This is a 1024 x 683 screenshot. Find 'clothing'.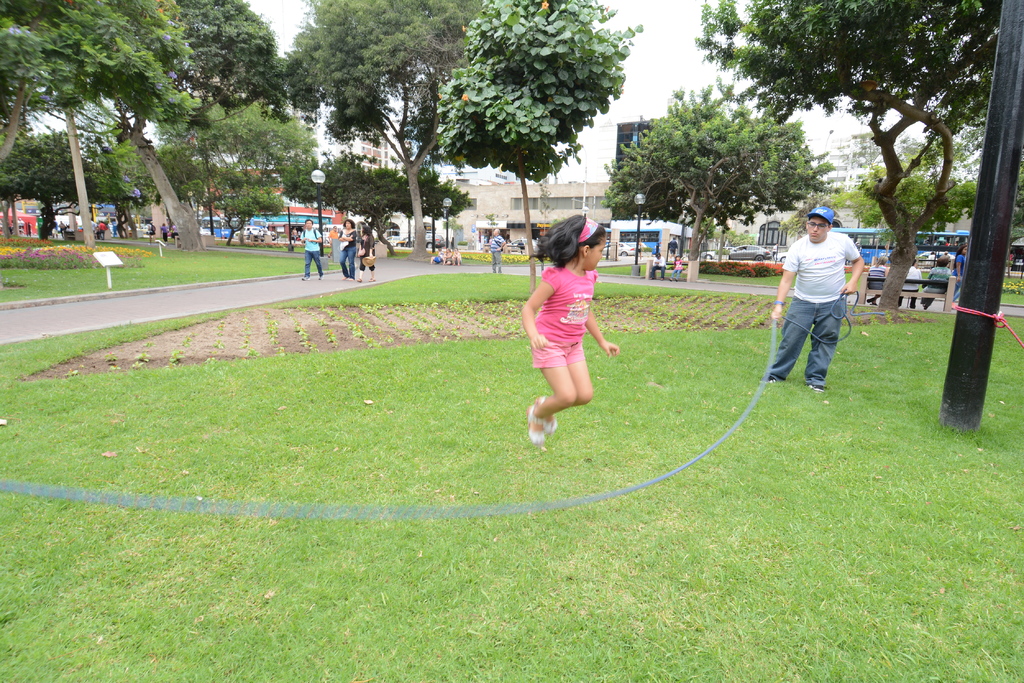
Bounding box: locate(335, 229, 355, 277).
